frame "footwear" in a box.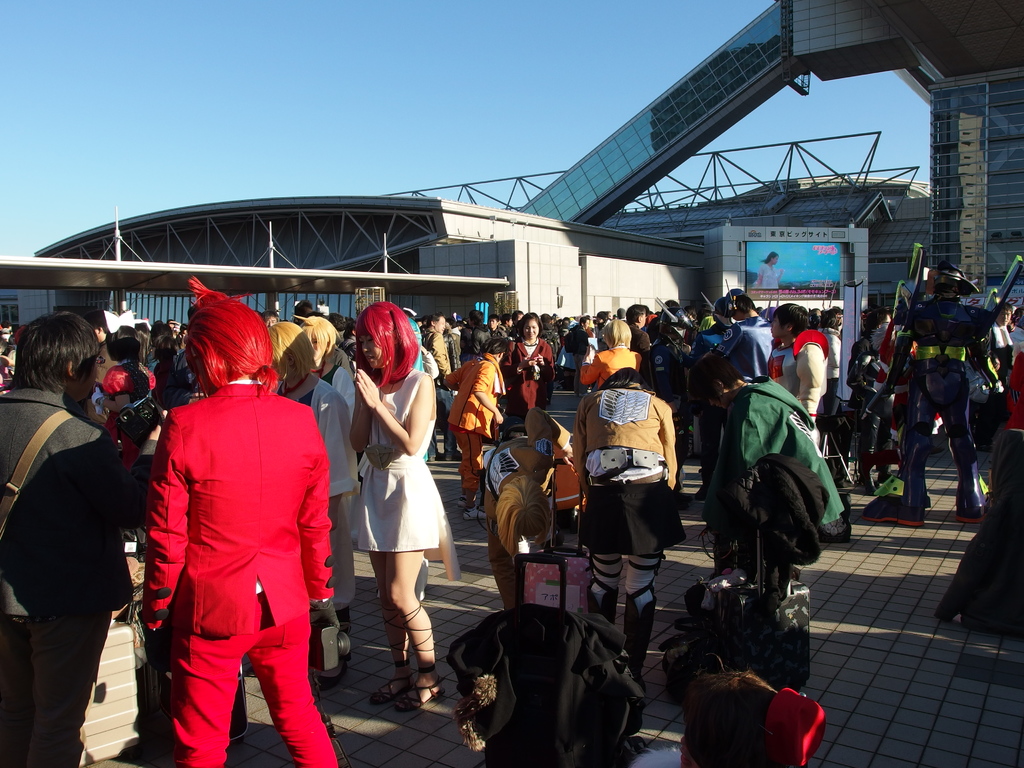
[369,608,413,705].
